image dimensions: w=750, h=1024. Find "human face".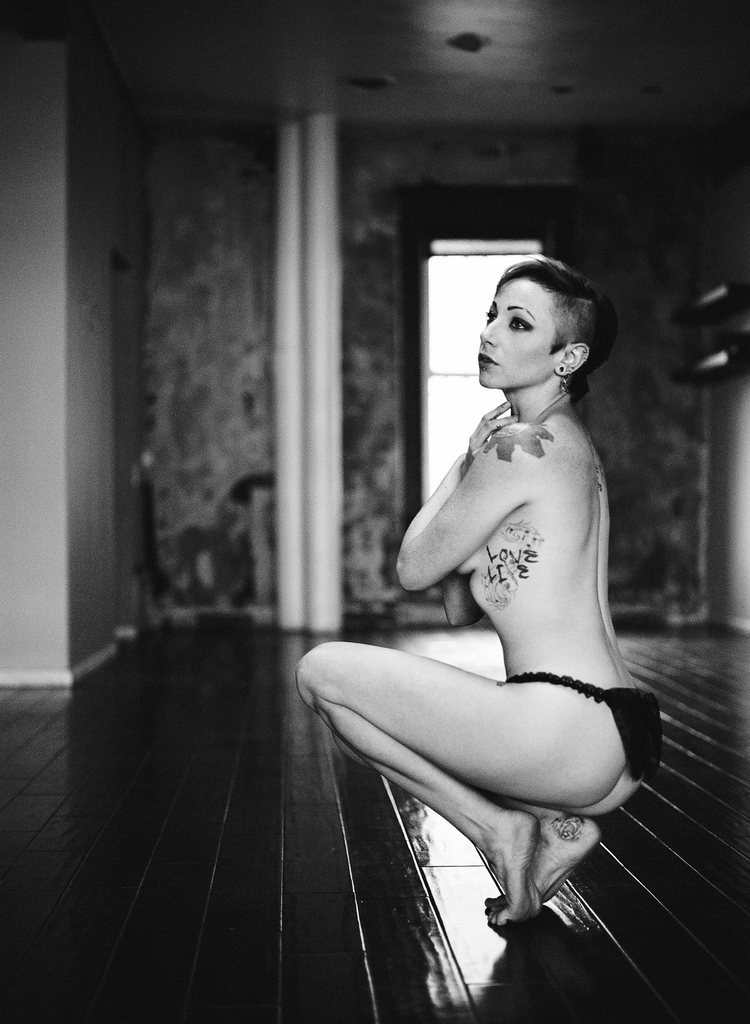
left=478, top=273, right=553, bottom=385.
